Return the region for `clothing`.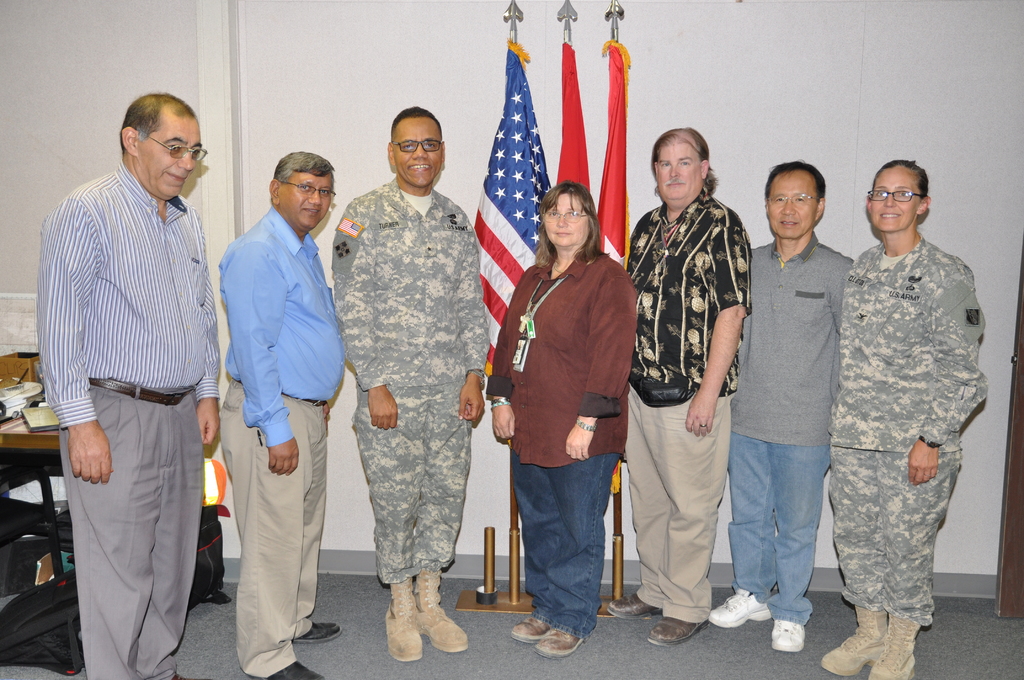
l=619, t=182, r=753, b=623.
